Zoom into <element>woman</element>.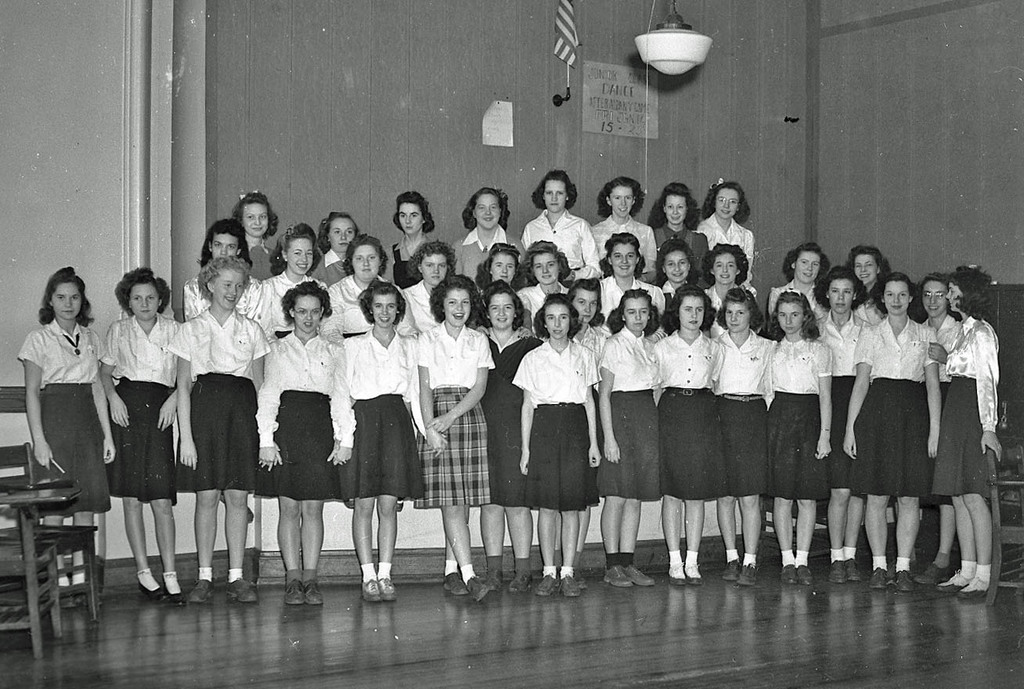
Zoom target: [940, 259, 1004, 594].
